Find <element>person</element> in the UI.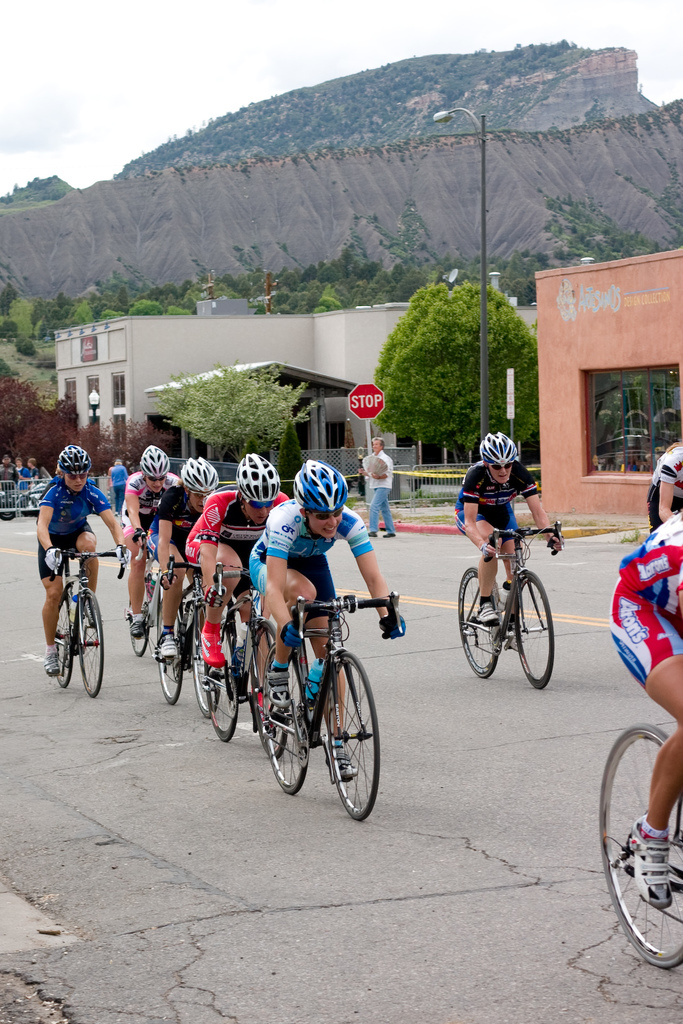
UI element at 244,463,400,753.
